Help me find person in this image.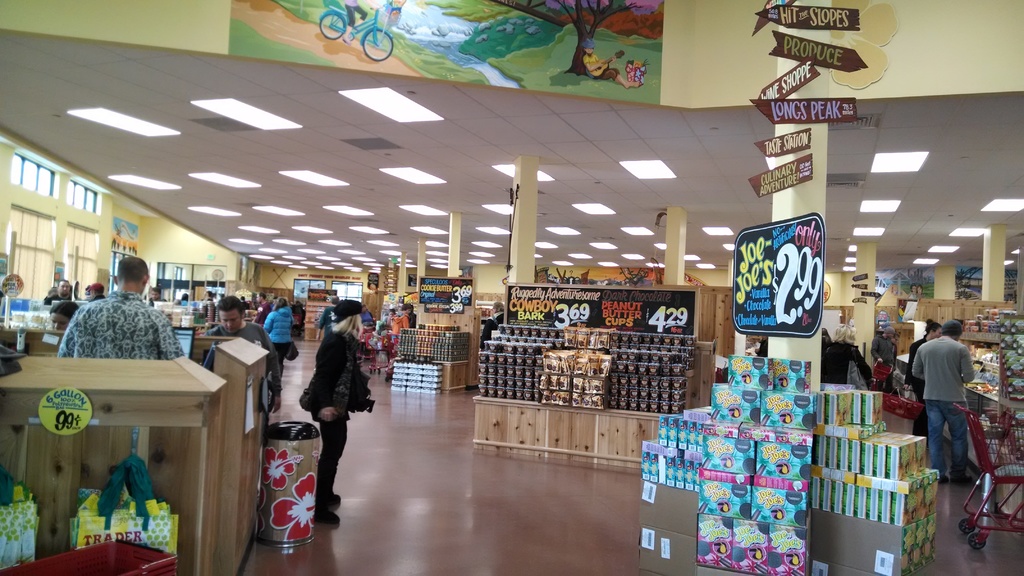
Found it: [x1=47, y1=303, x2=79, y2=330].
